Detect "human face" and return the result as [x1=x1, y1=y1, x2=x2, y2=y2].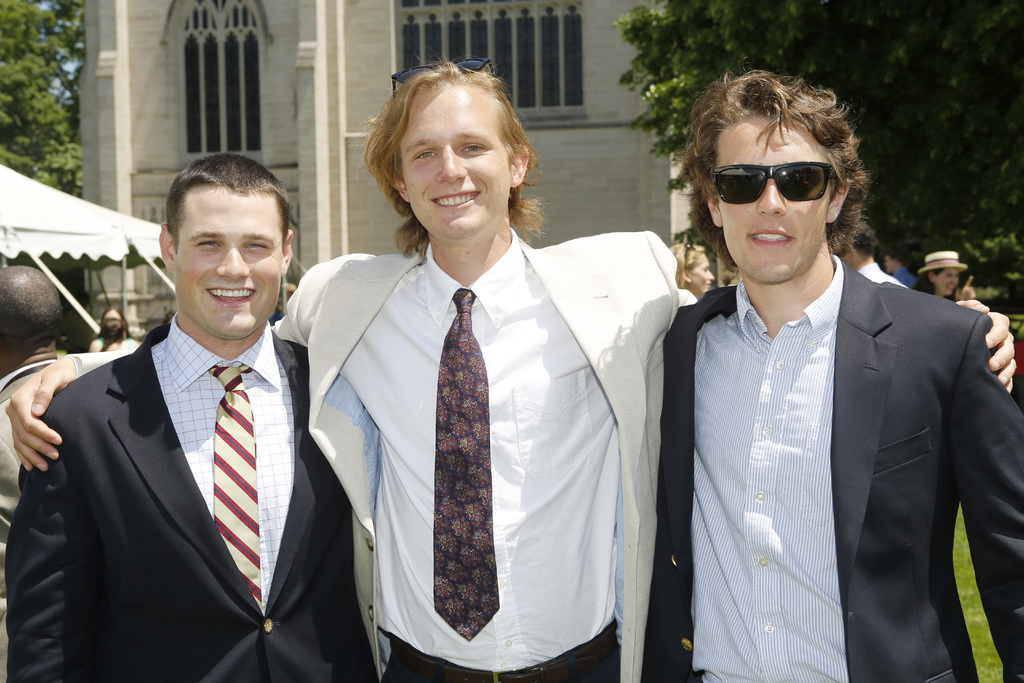
[x1=170, y1=184, x2=285, y2=339].
